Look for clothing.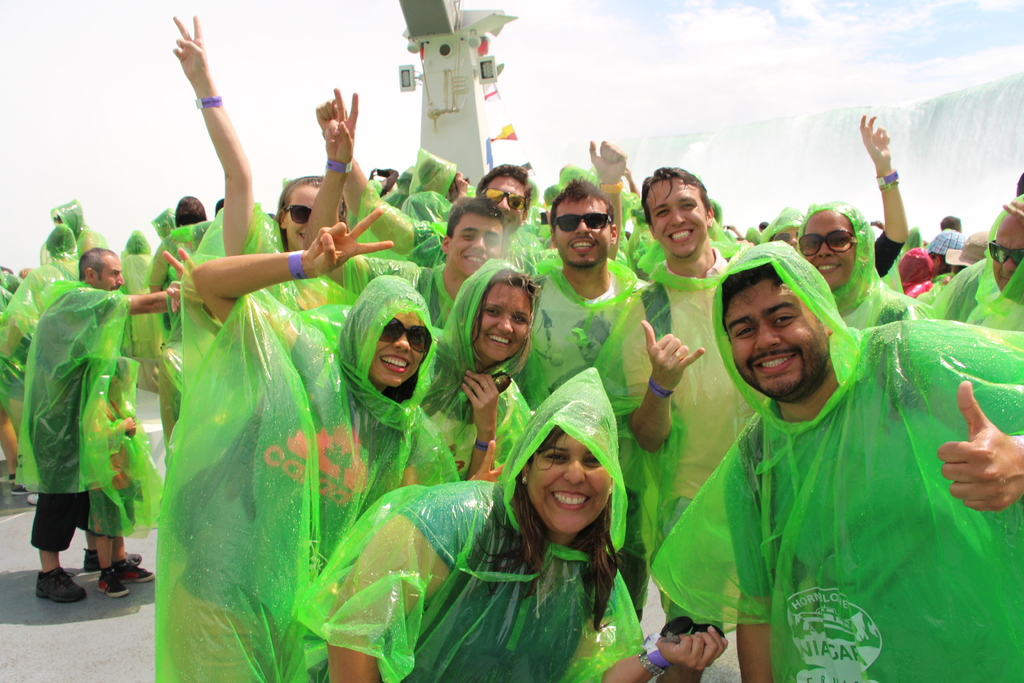
Found: {"x1": 724, "y1": 320, "x2": 1023, "y2": 682}.
